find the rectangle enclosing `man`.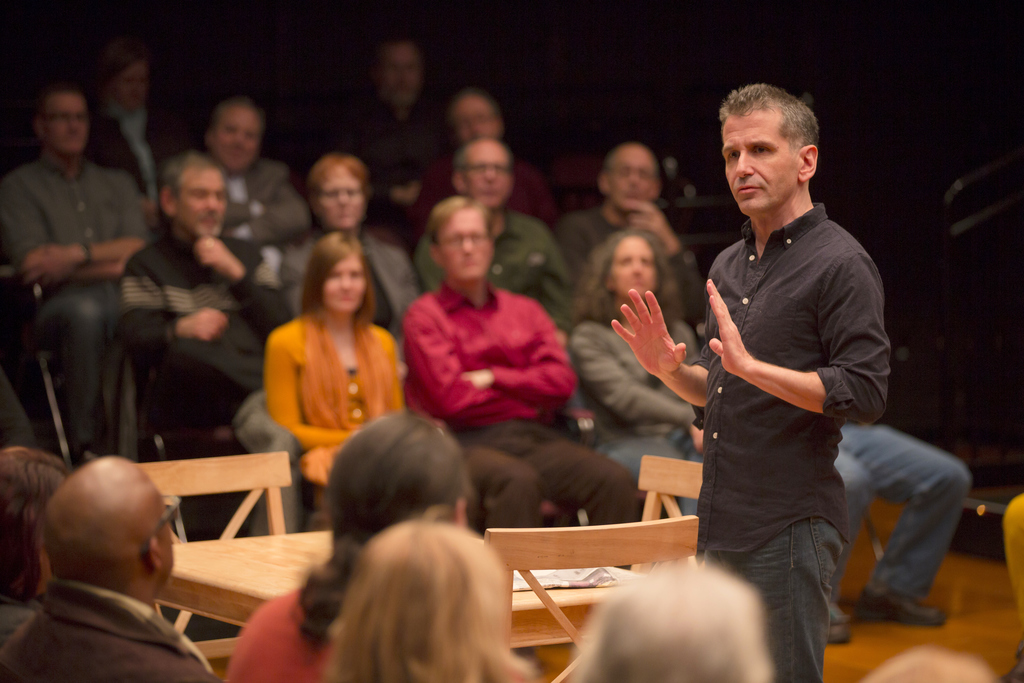
select_region(330, 40, 452, 247).
